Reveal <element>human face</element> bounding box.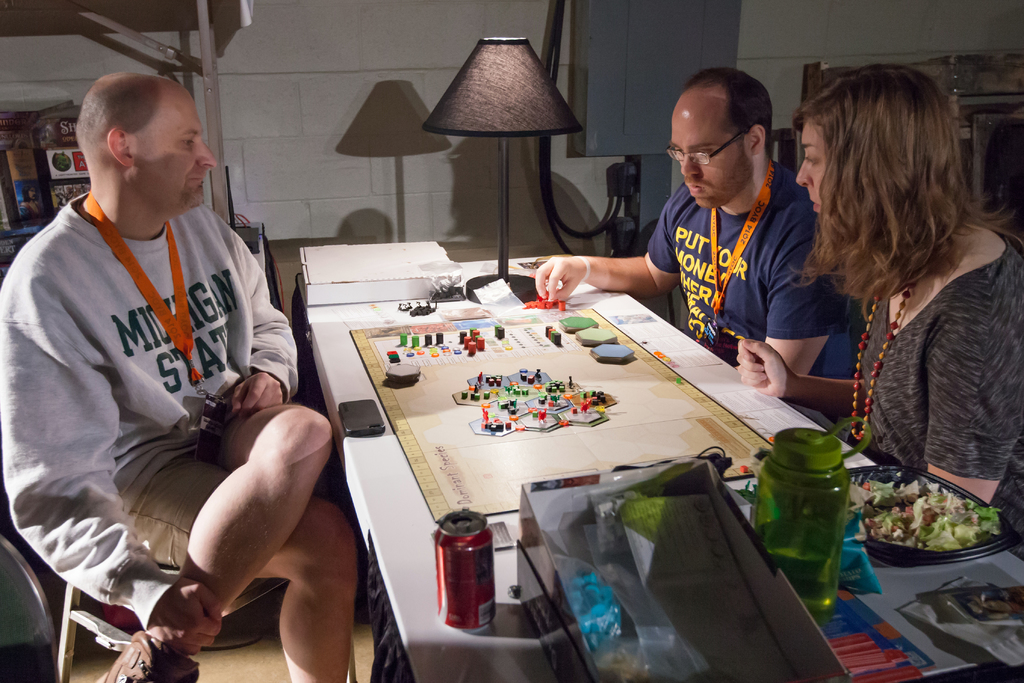
Revealed: locate(670, 103, 748, 208).
